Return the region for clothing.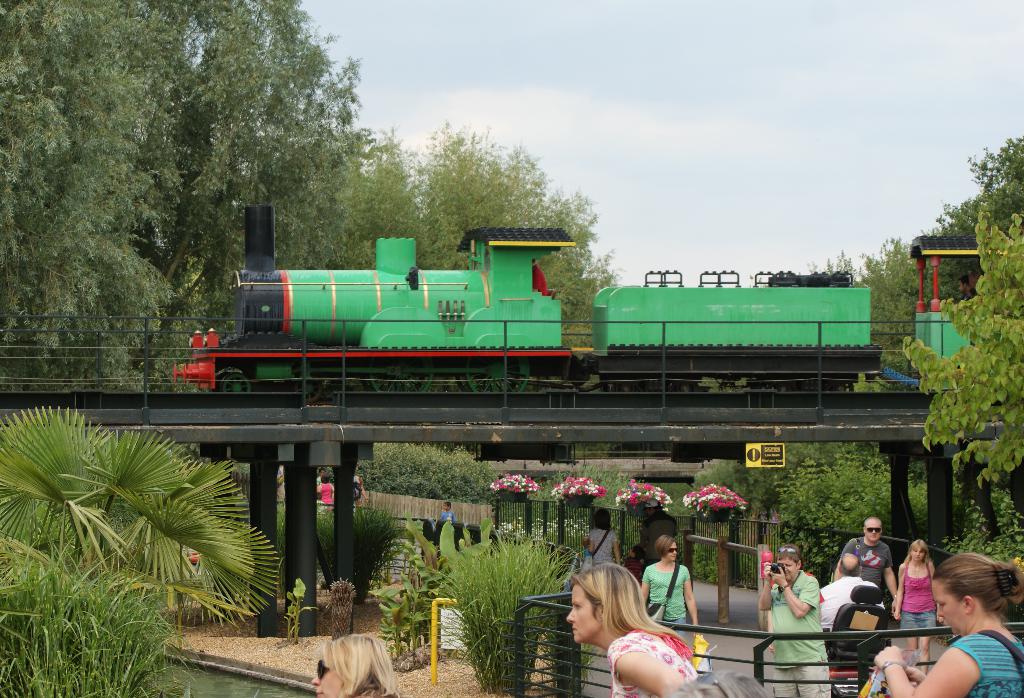
x1=773, y1=567, x2=833, y2=697.
